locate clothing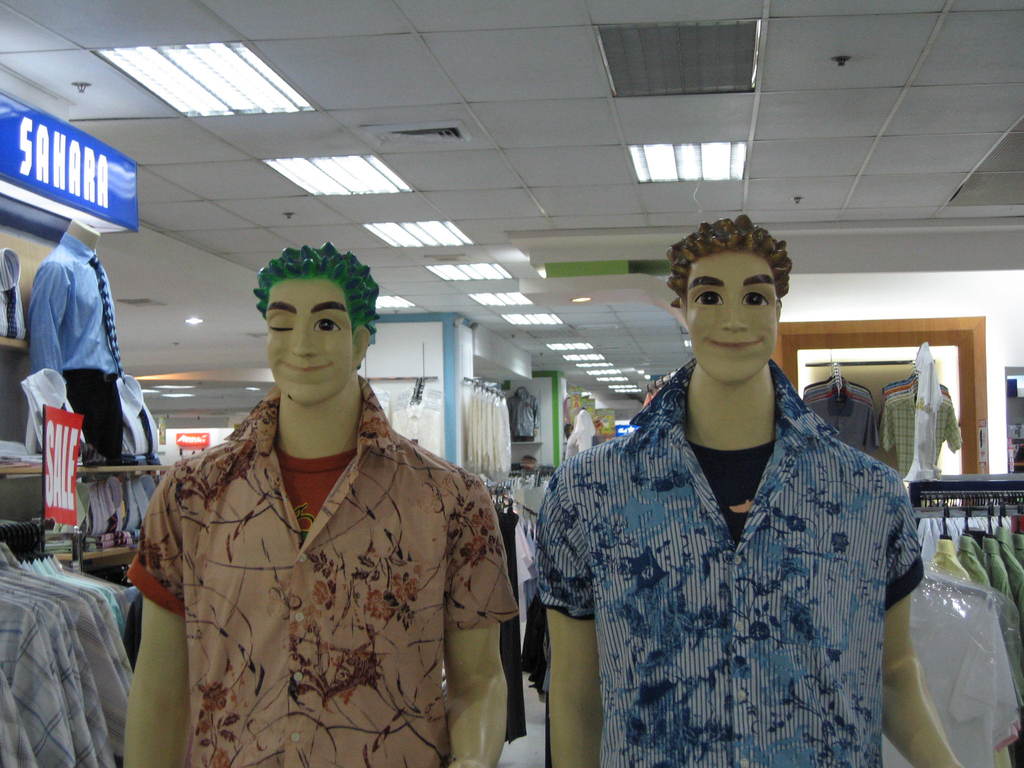
(124, 385, 511, 767)
